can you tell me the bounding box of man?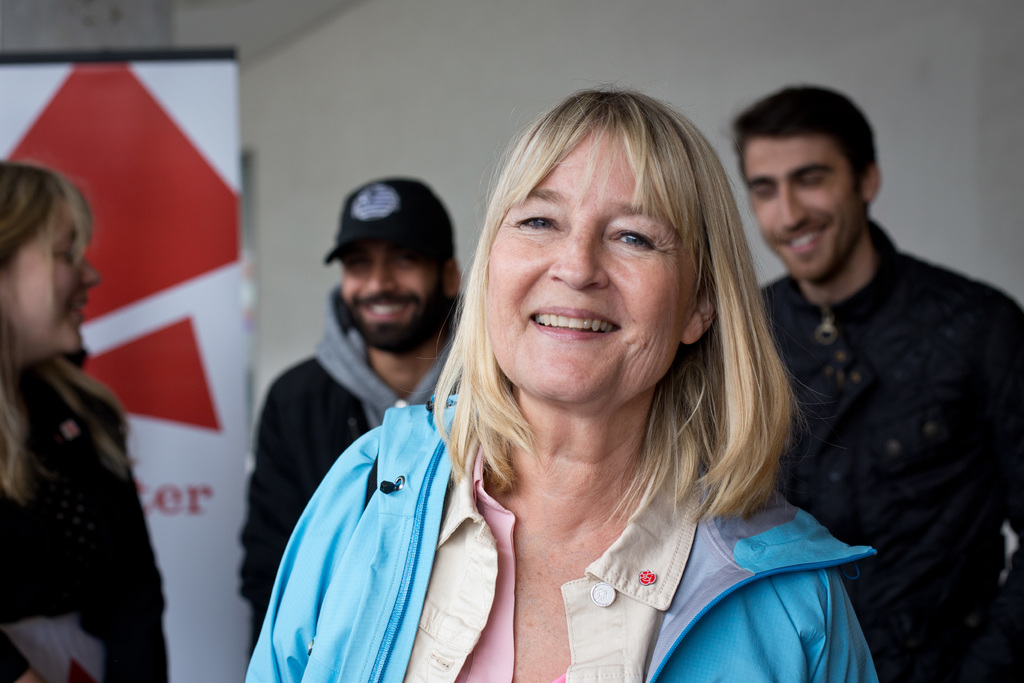
bbox=(719, 81, 1023, 682).
